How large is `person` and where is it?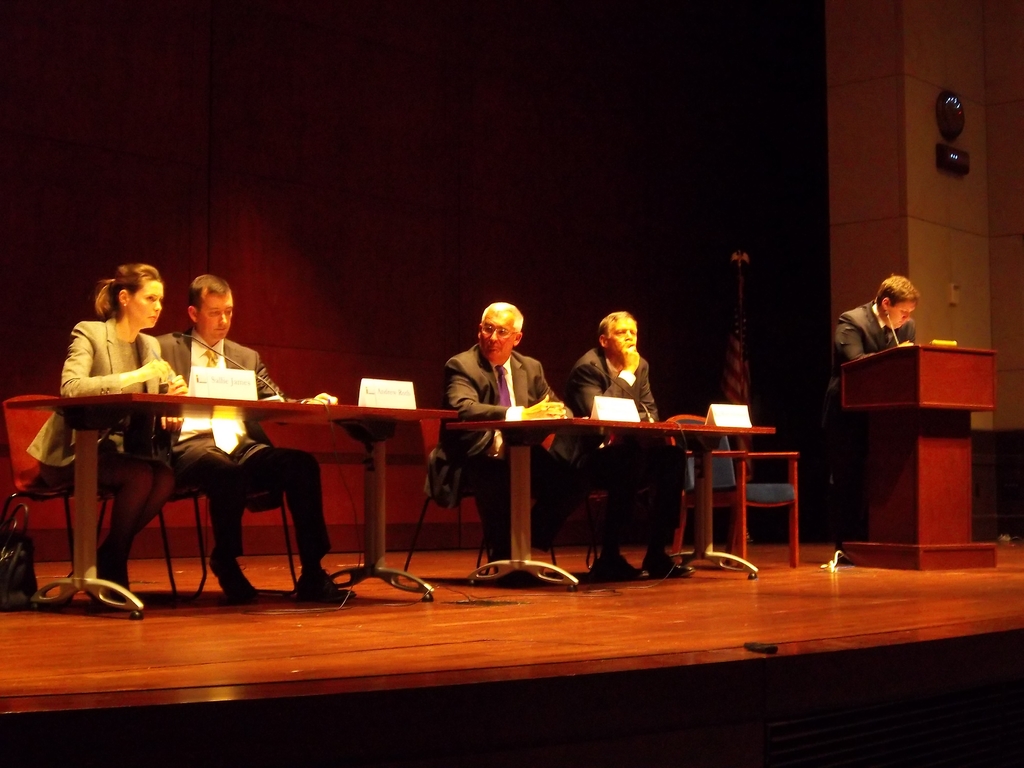
Bounding box: x1=428 y1=298 x2=571 y2=575.
